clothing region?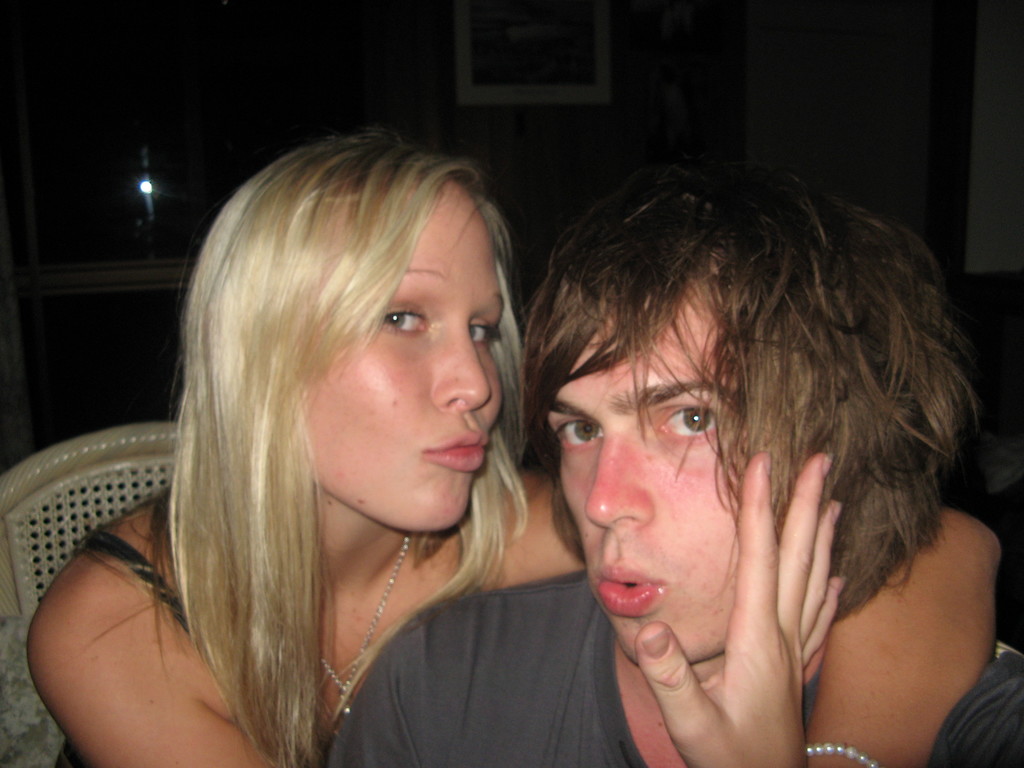
56/529/474/767
